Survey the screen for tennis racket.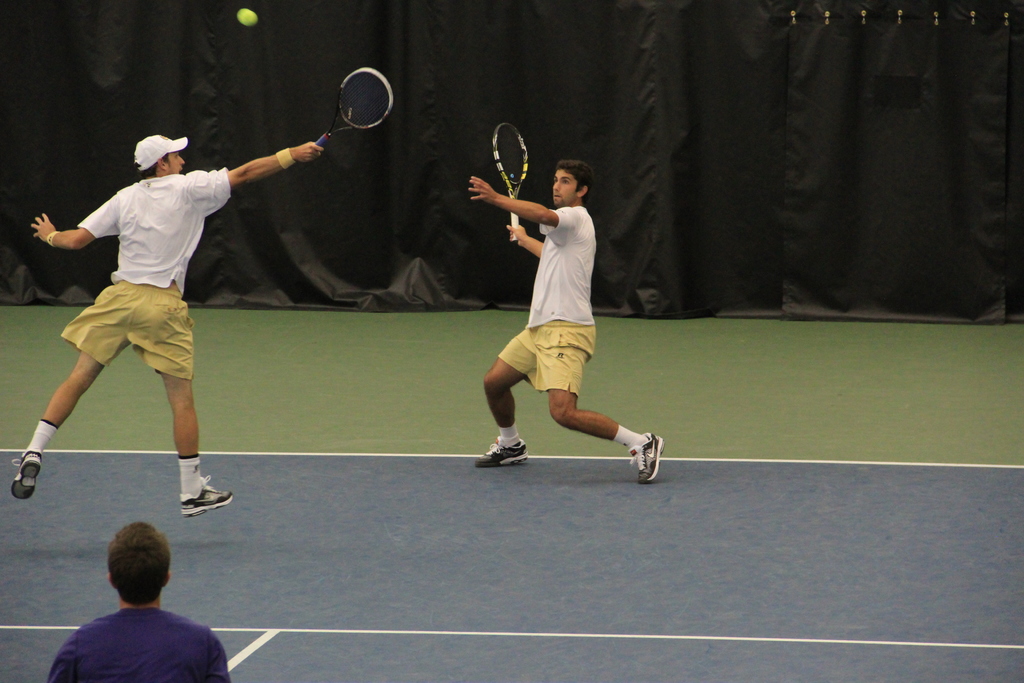
Survey found: box=[312, 68, 395, 148].
